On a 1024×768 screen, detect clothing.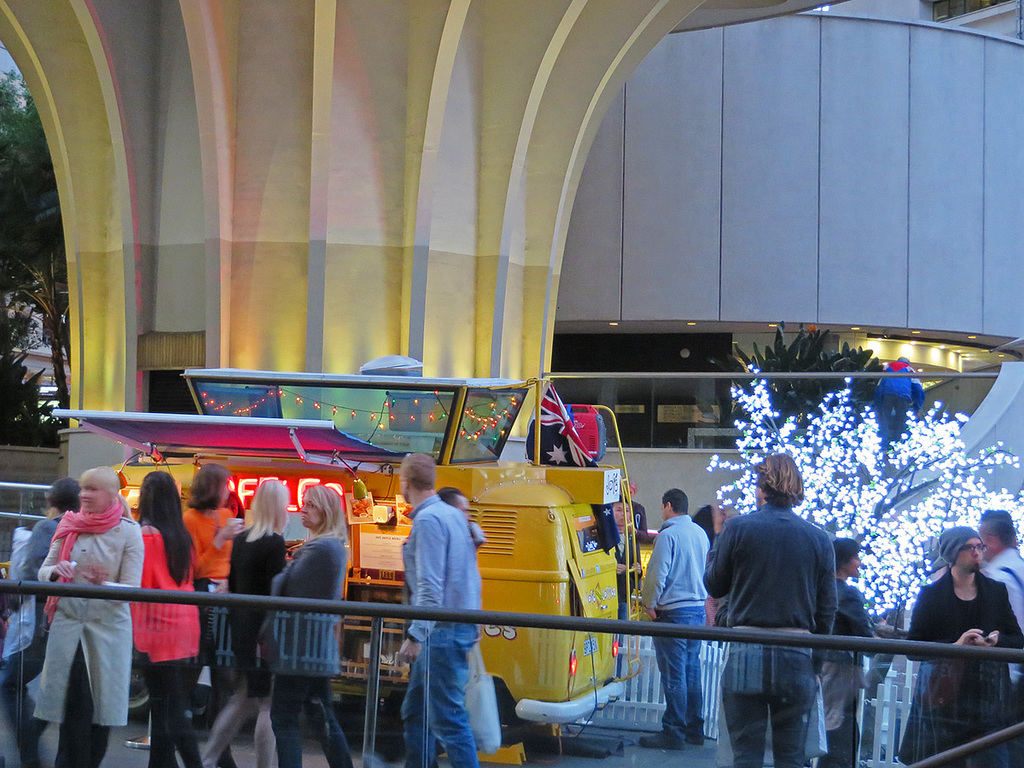
{"x1": 398, "y1": 495, "x2": 480, "y2": 767}.
